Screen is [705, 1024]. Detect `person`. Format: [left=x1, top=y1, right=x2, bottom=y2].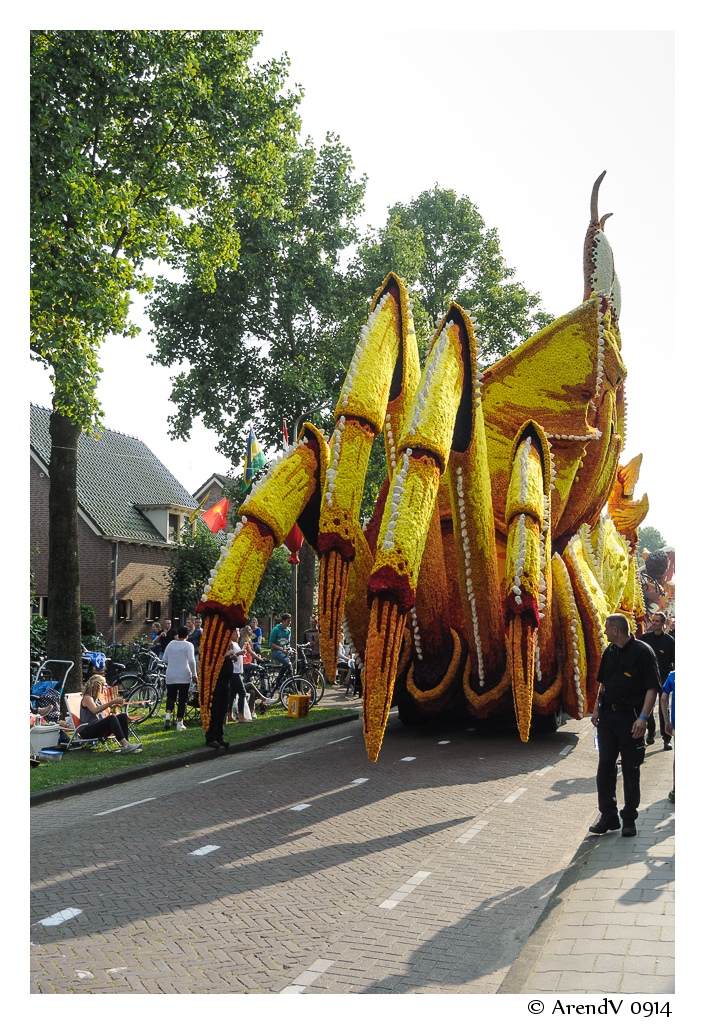
[left=228, top=627, right=252, bottom=722].
